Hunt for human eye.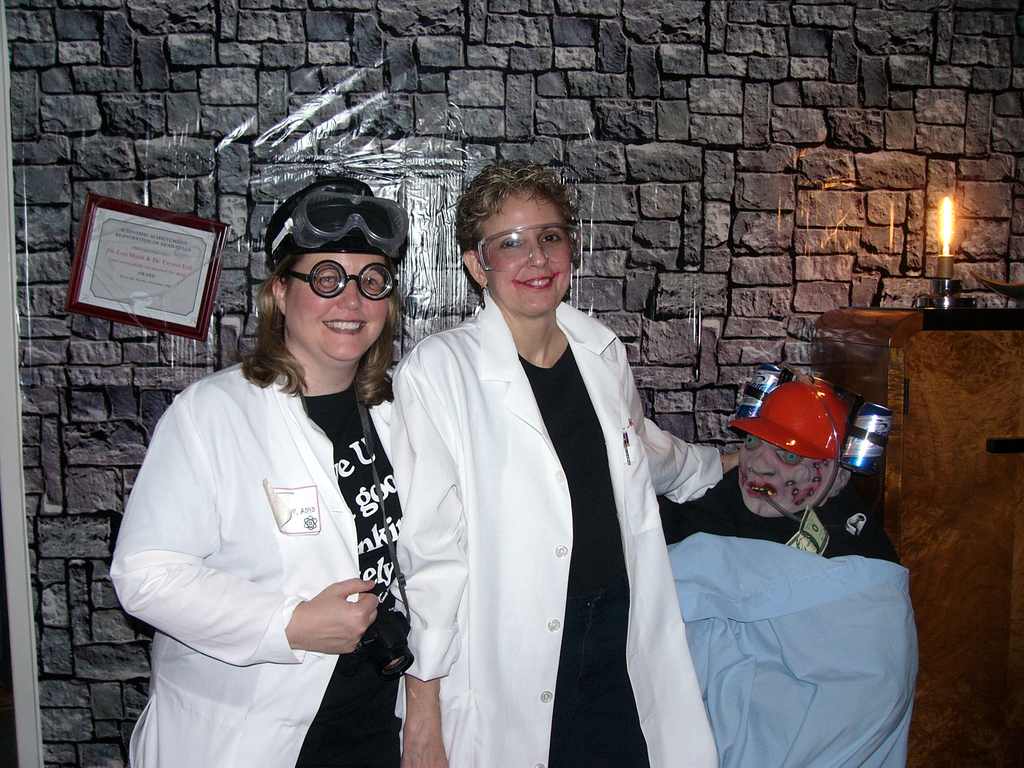
Hunted down at region(779, 452, 800, 465).
